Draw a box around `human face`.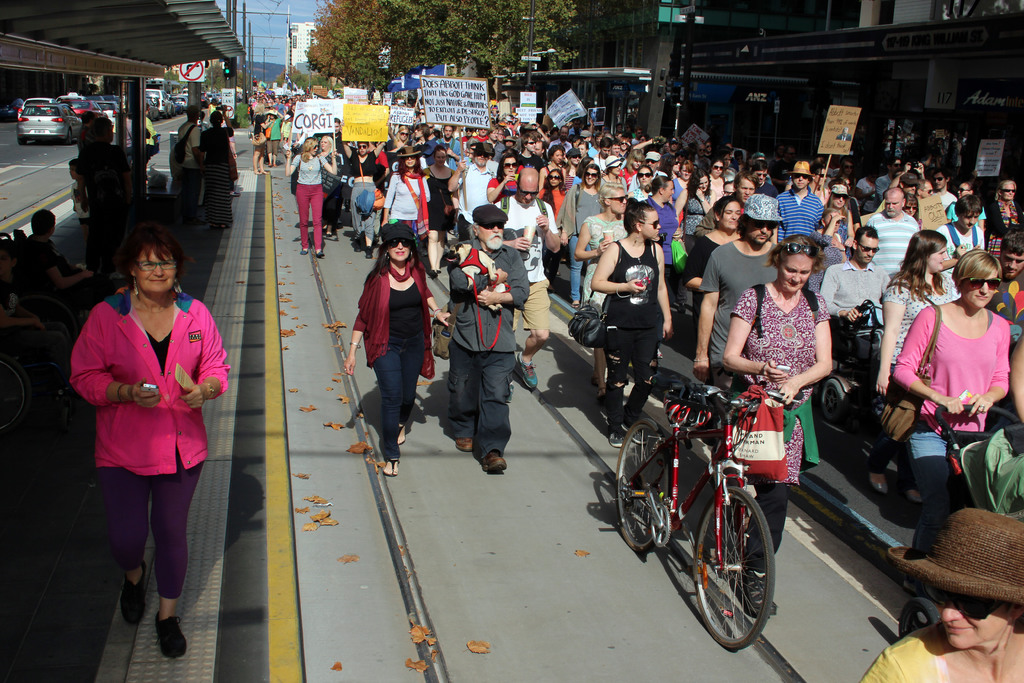
(958,210,979,231).
